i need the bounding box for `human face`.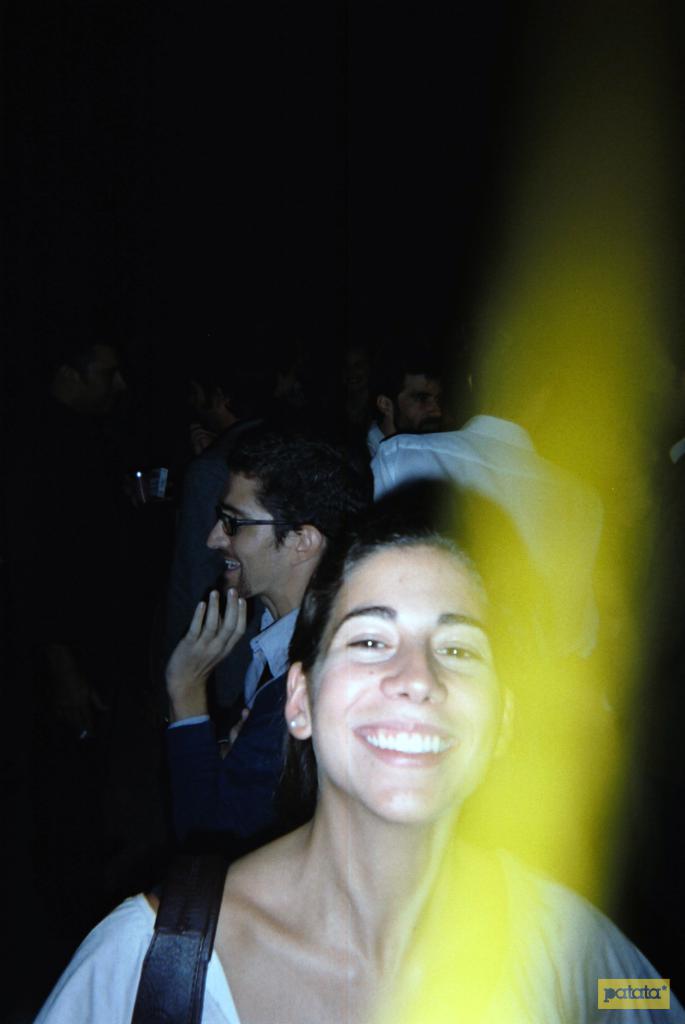
Here it is: 396:374:445:431.
